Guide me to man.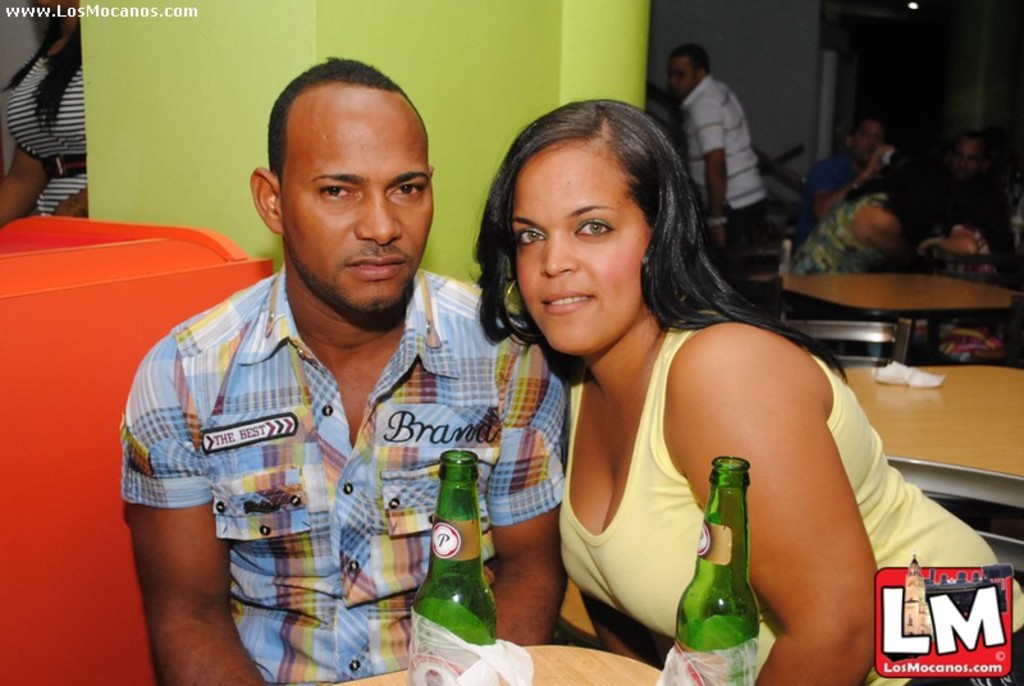
Guidance: Rect(663, 42, 768, 292).
